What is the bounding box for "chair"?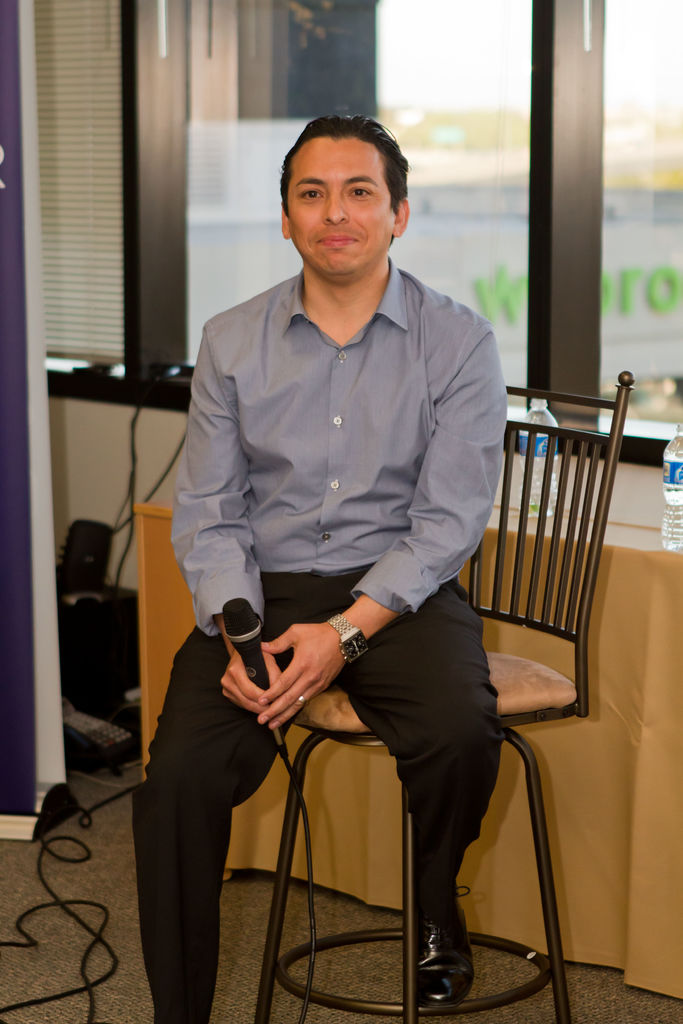
[239,361,640,1023].
